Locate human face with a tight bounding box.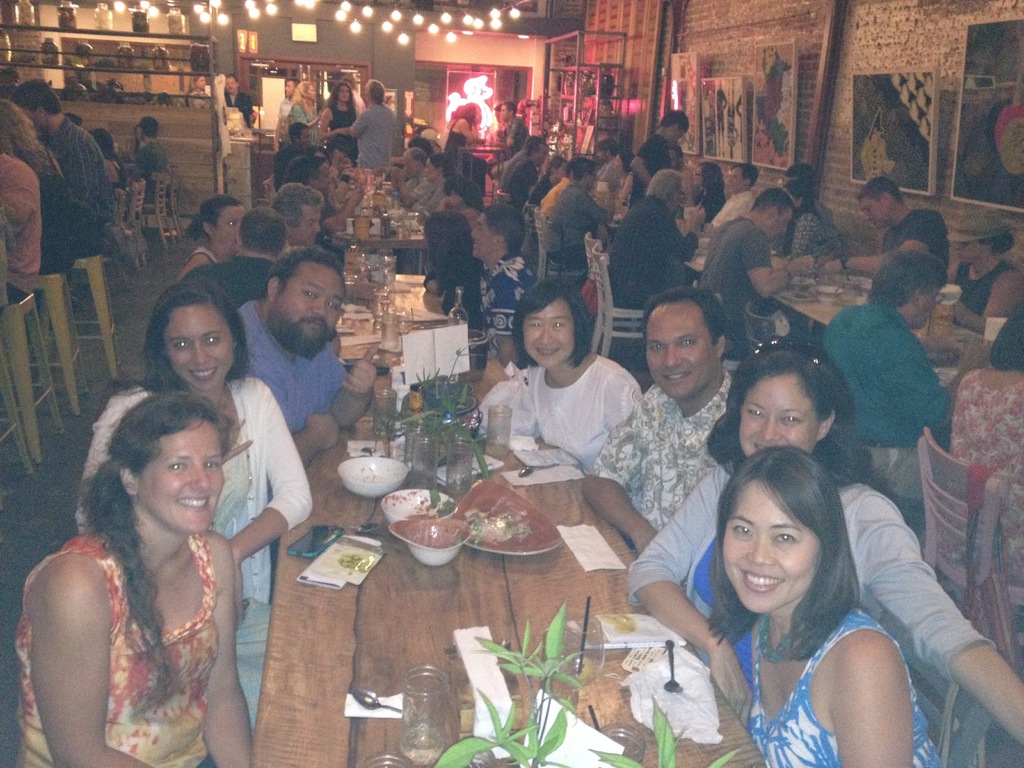
{"x1": 208, "y1": 205, "x2": 248, "y2": 253}.
